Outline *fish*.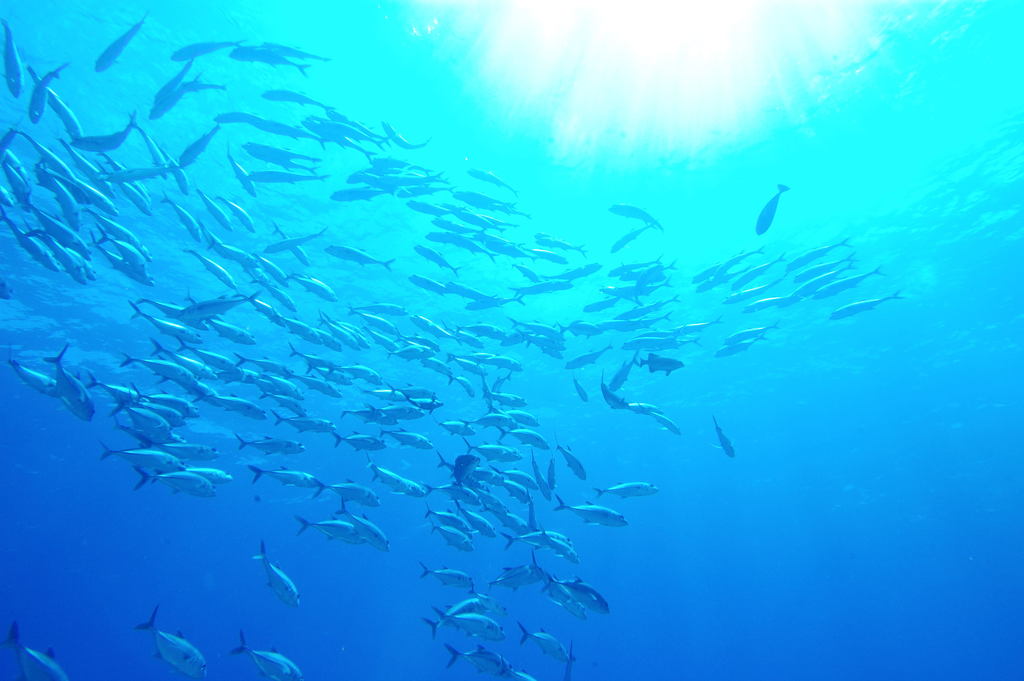
Outline: crop(357, 380, 404, 402).
